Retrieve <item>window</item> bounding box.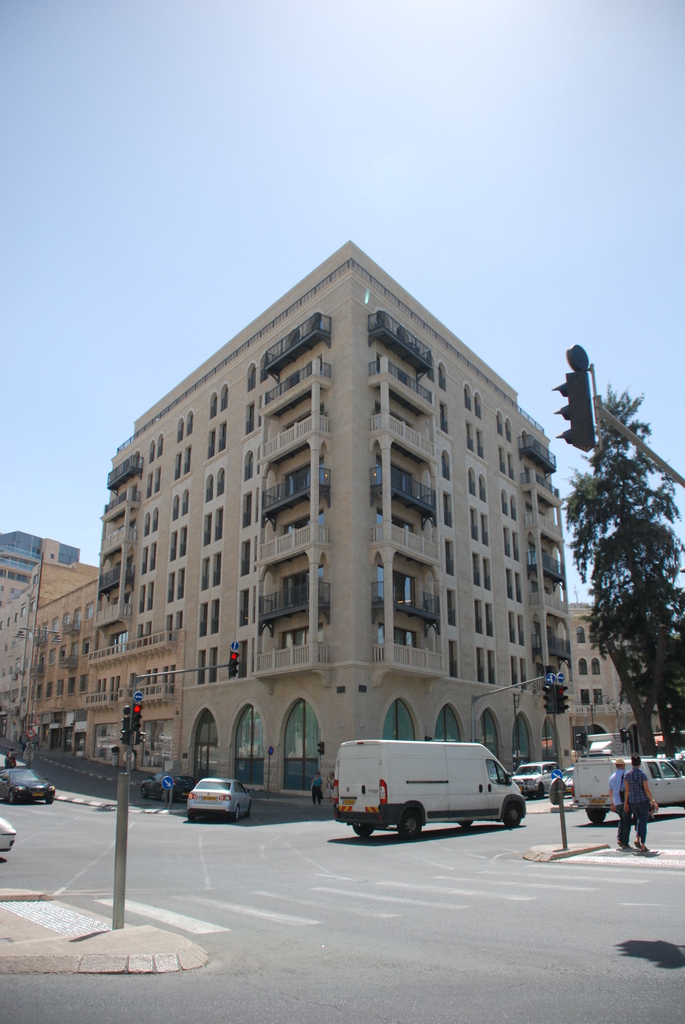
Bounding box: (0,584,3,593).
